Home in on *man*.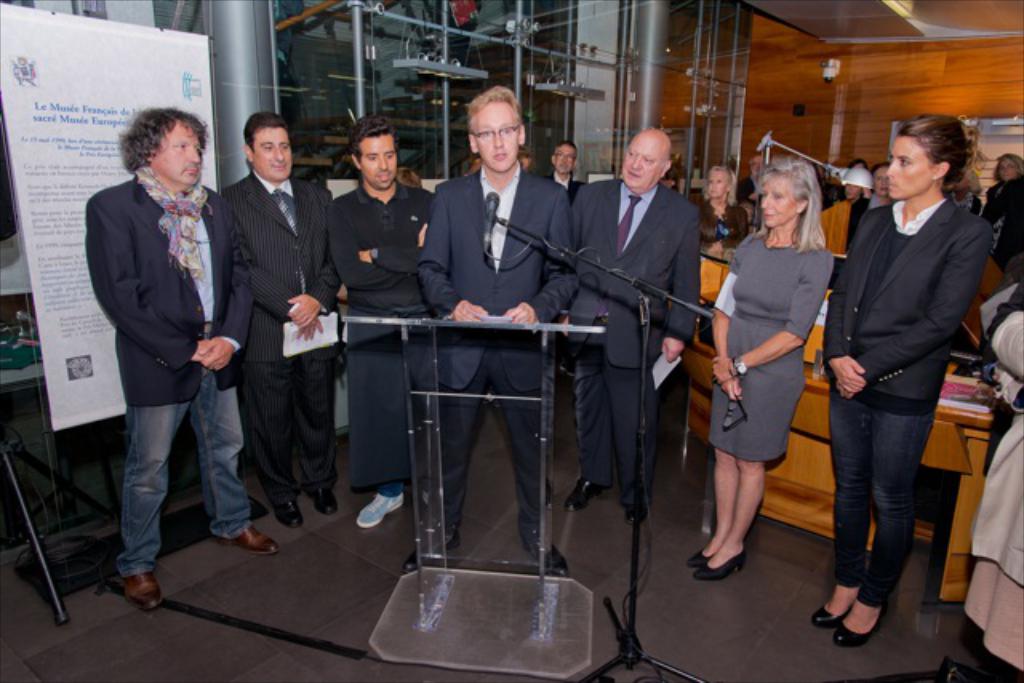
Homed in at [x1=216, y1=110, x2=339, y2=528].
